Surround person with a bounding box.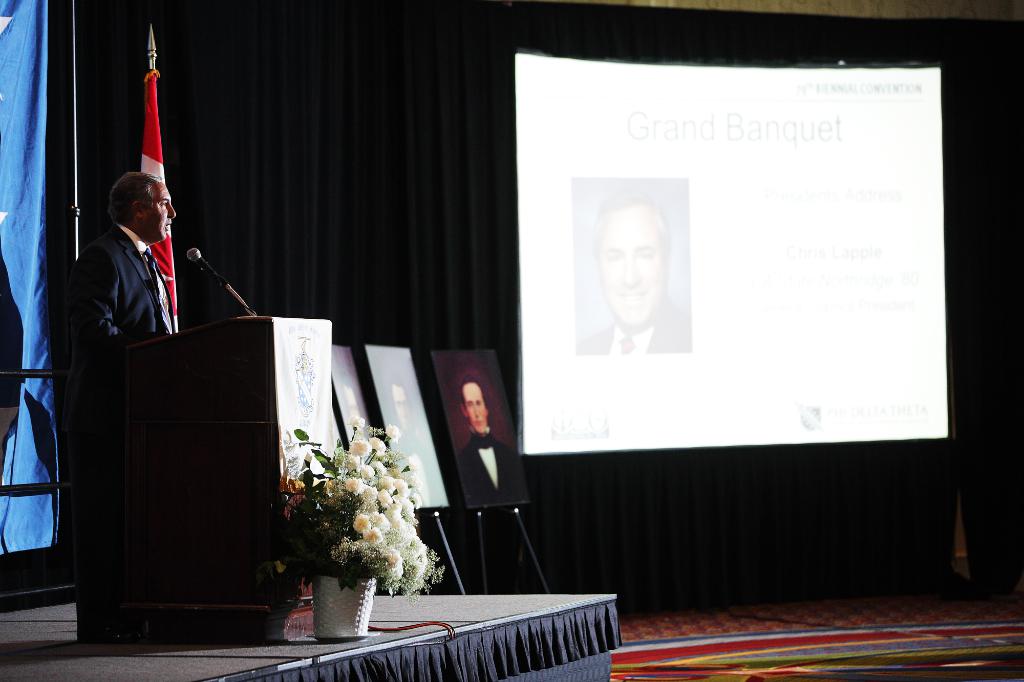
463/377/530/506.
